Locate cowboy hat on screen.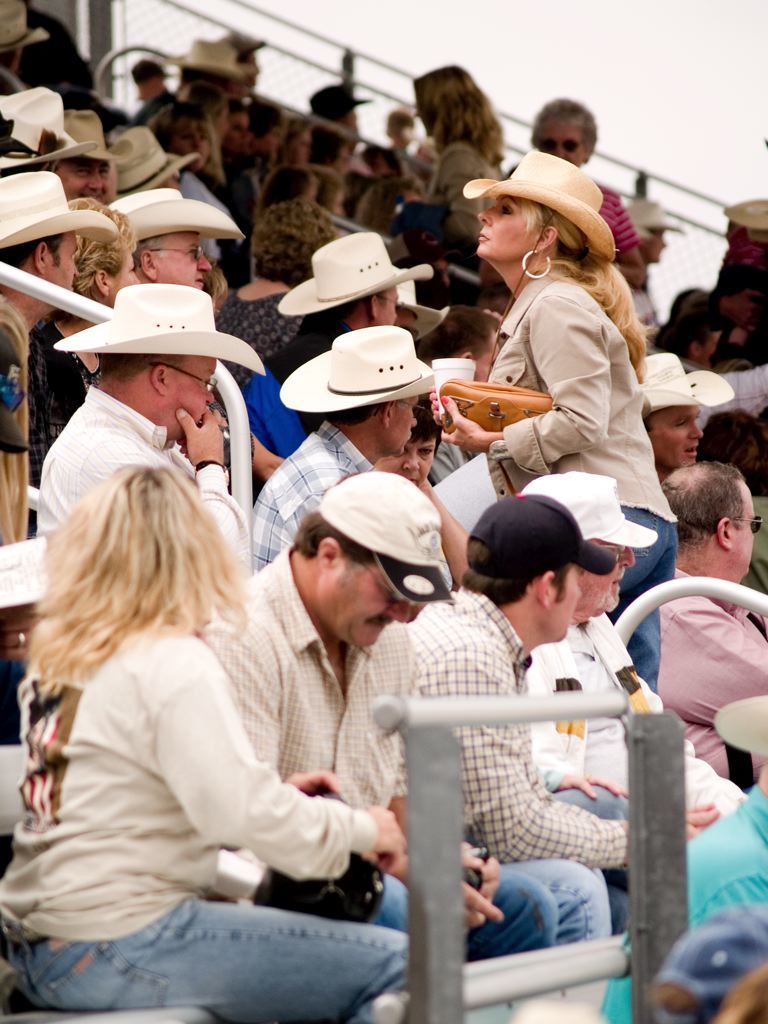
On screen at rect(98, 186, 245, 257).
